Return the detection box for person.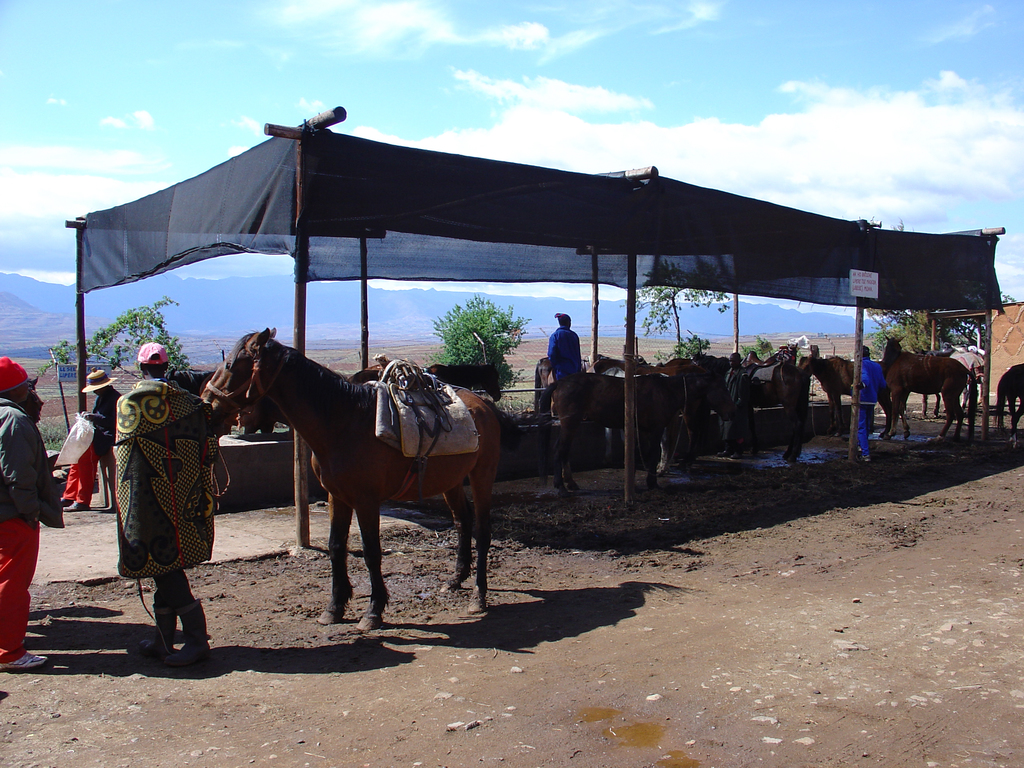
region(846, 346, 897, 465).
